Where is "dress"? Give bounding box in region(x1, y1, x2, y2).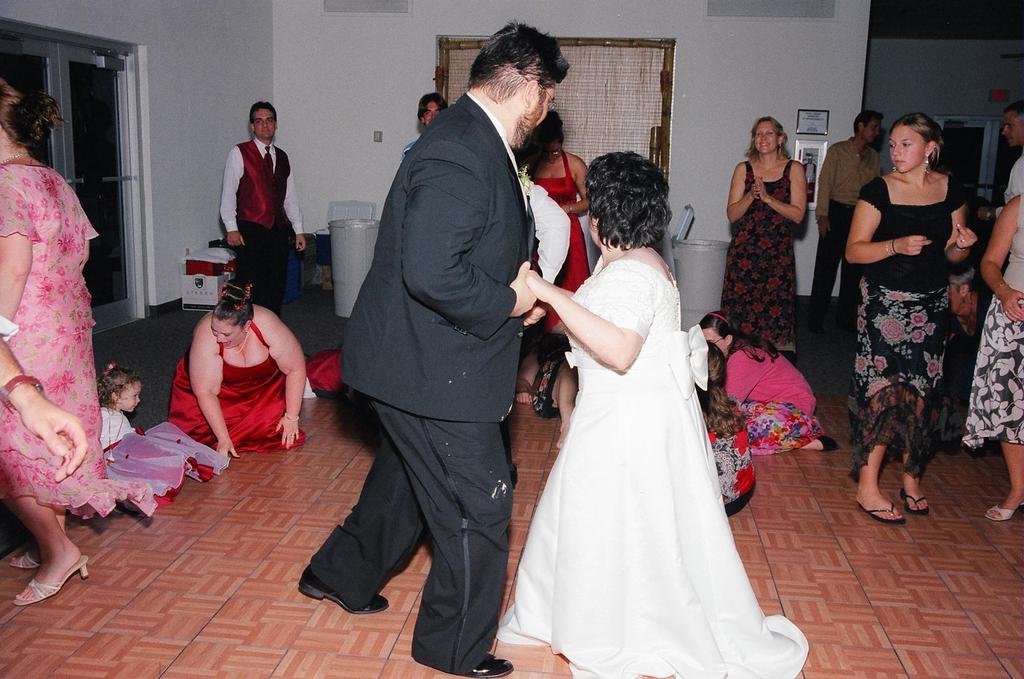
region(0, 165, 157, 527).
